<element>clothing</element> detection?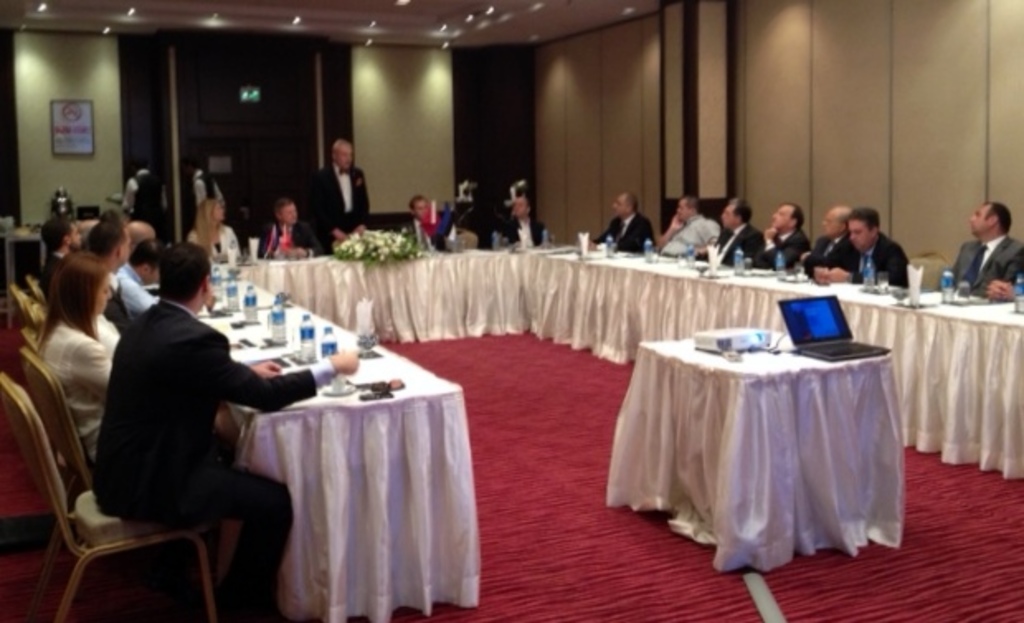
Rect(735, 220, 791, 264)
